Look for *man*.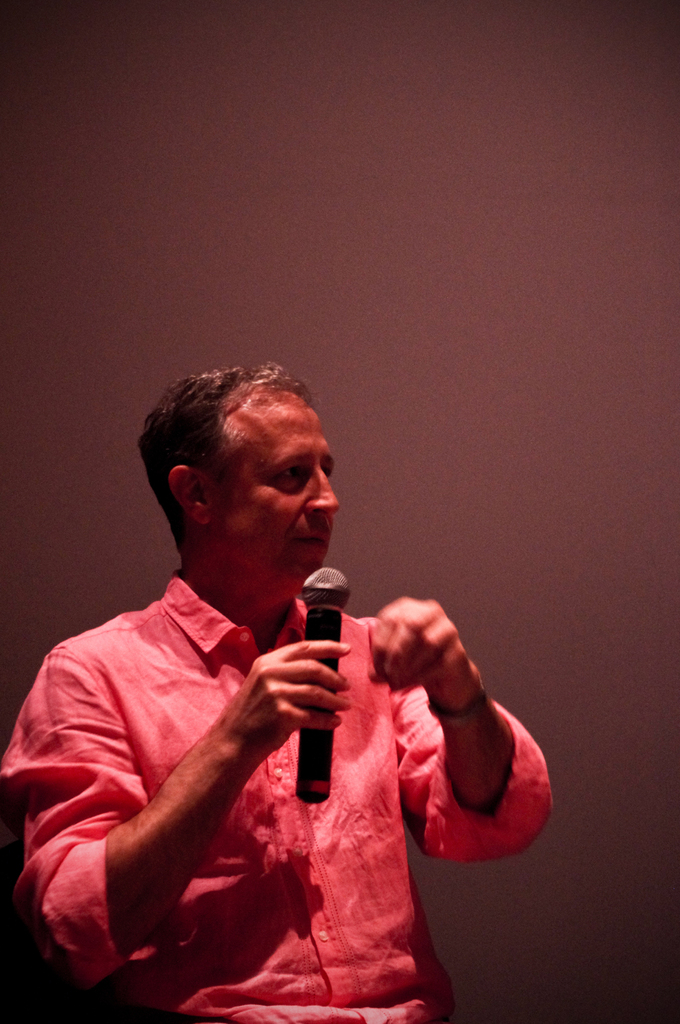
Found: select_region(0, 355, 552, 1023).
